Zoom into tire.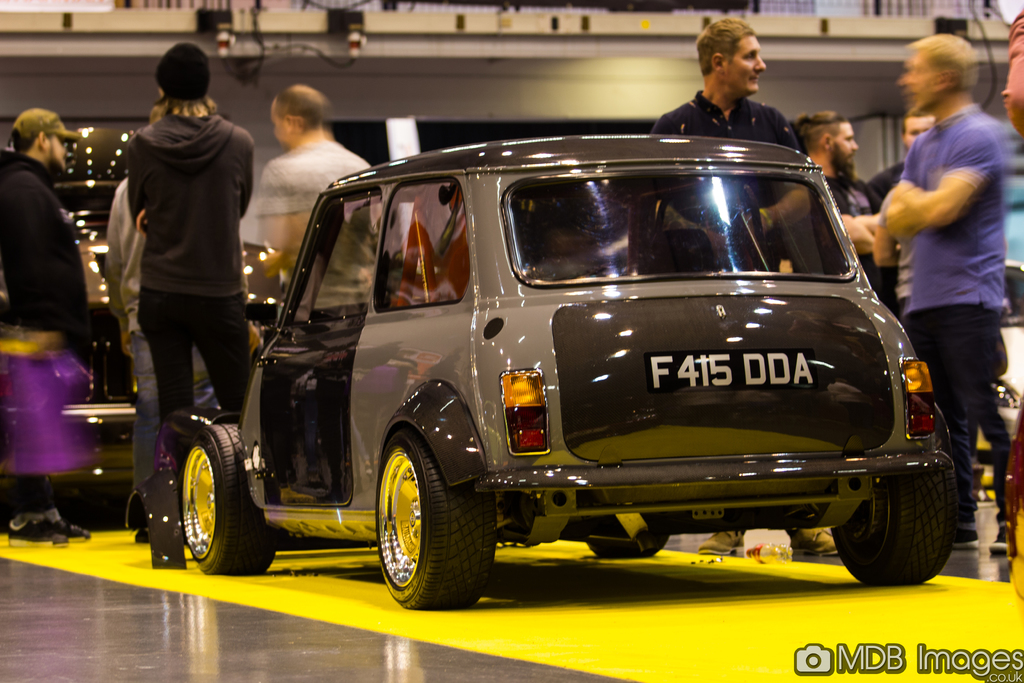
Zoom target: [x1=588, y1=539, x2=669, y2=558].
